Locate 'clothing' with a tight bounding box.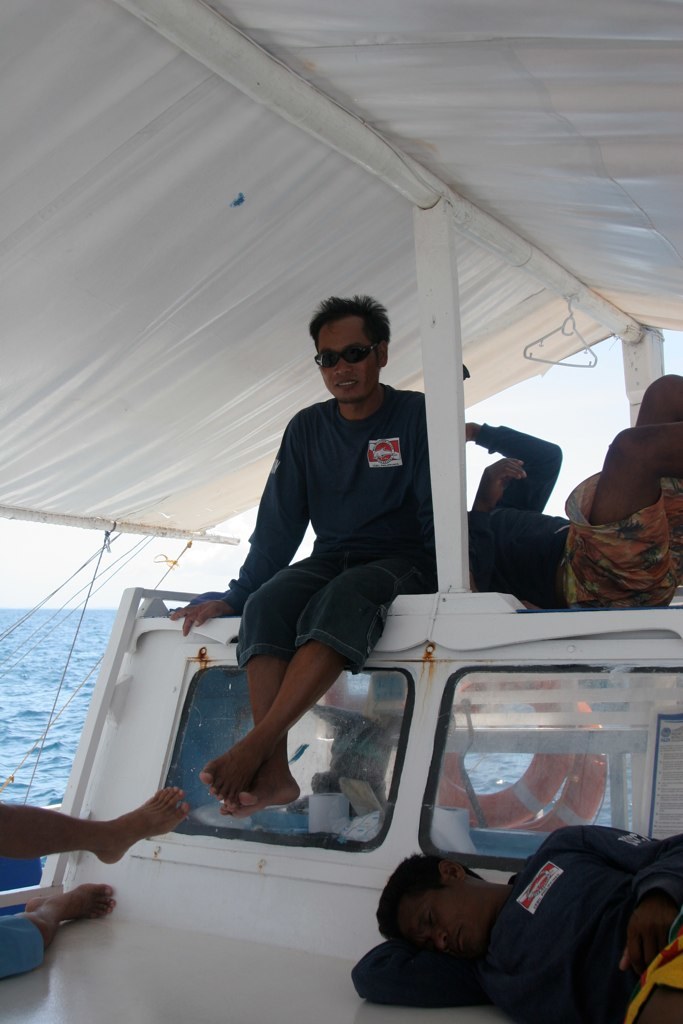
box(0, 917, 50, 985).
